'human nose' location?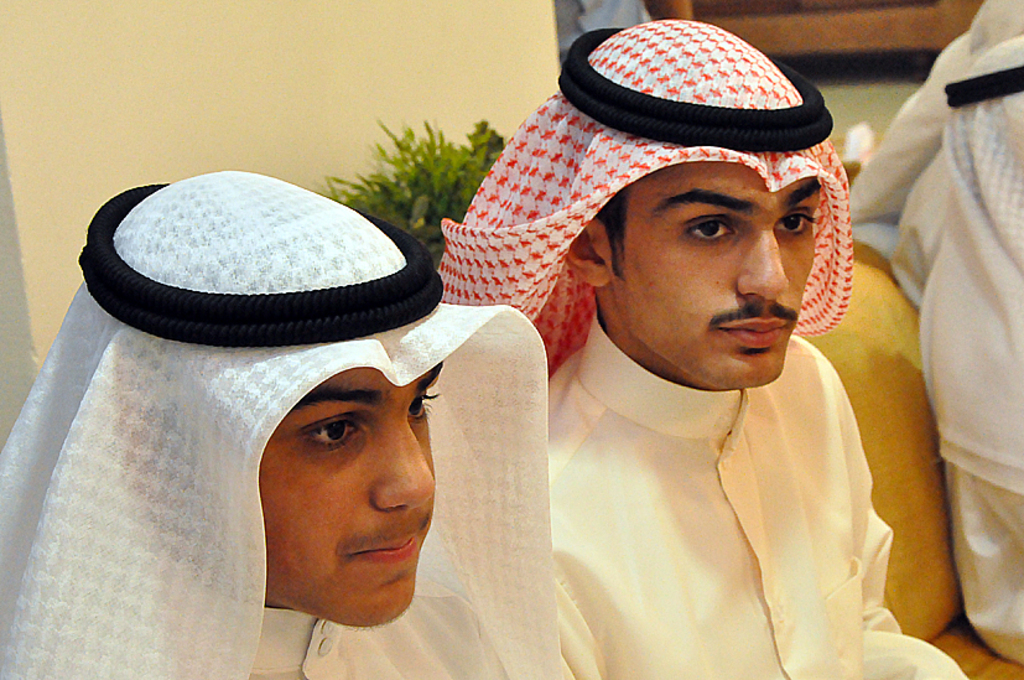
<bbox>733, 222, 791, 302</bbox>
